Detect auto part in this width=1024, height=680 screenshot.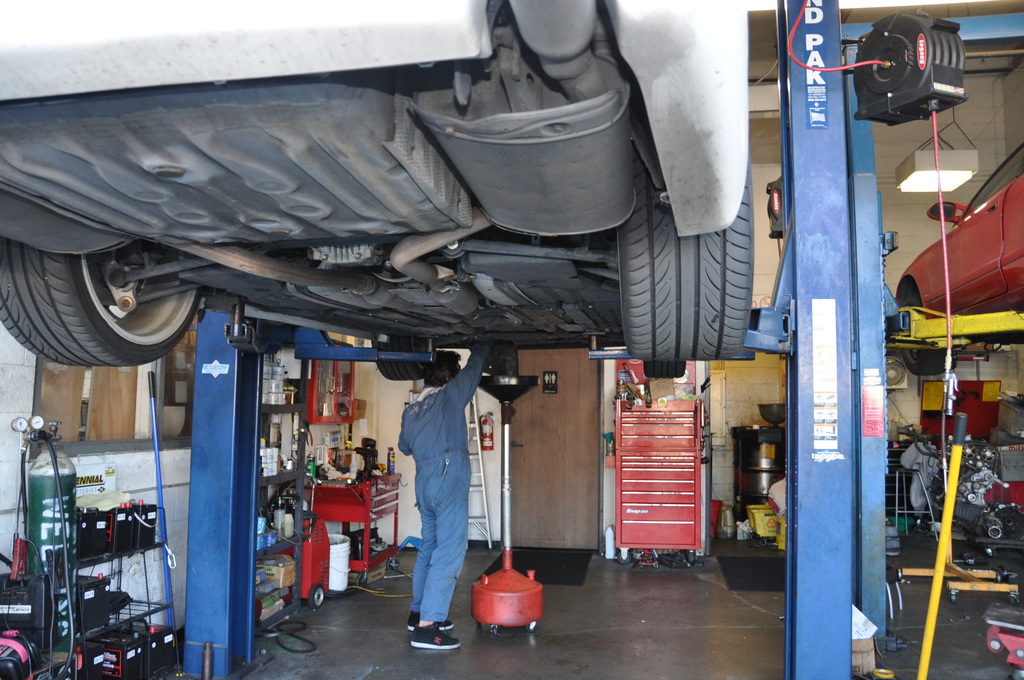
Detection: (left=929, top=439, right=1023, bottom=544).
